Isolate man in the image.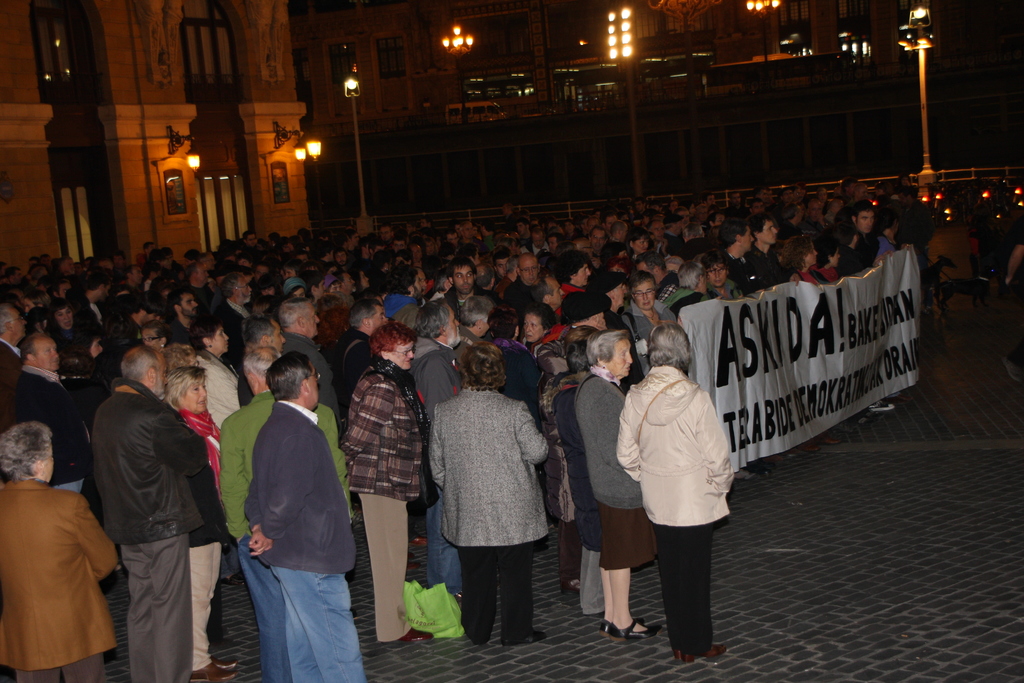
Isolated region: {"left": 278, "top": 291, "right": 340, "bottom": 434}.
